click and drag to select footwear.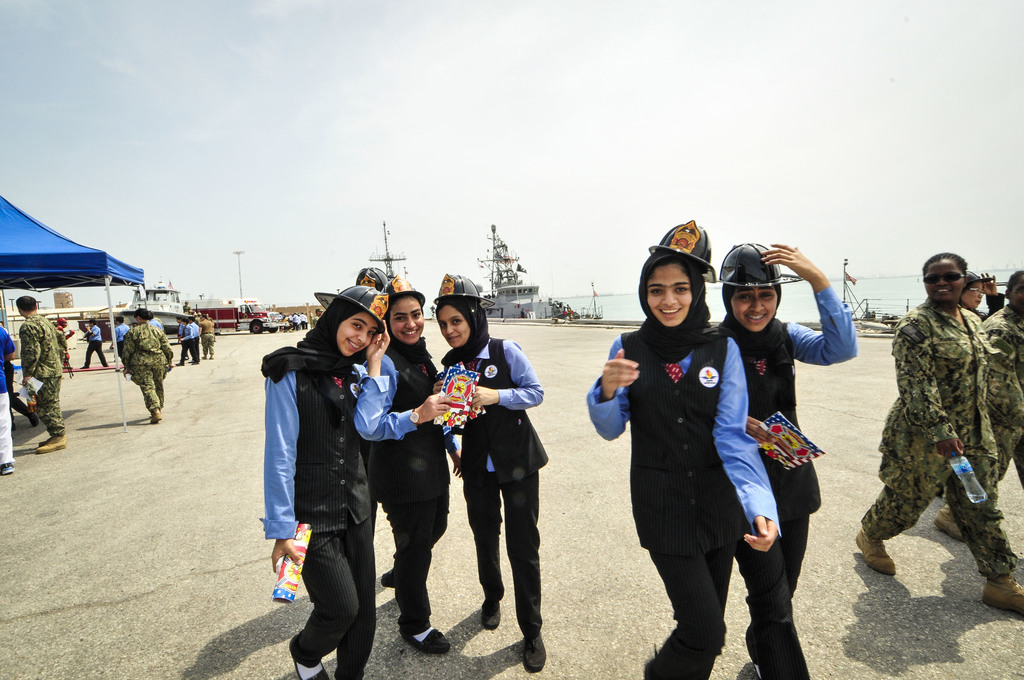
Selection: pyautogui.locateOnScreen(934, 505, 964, 539).
